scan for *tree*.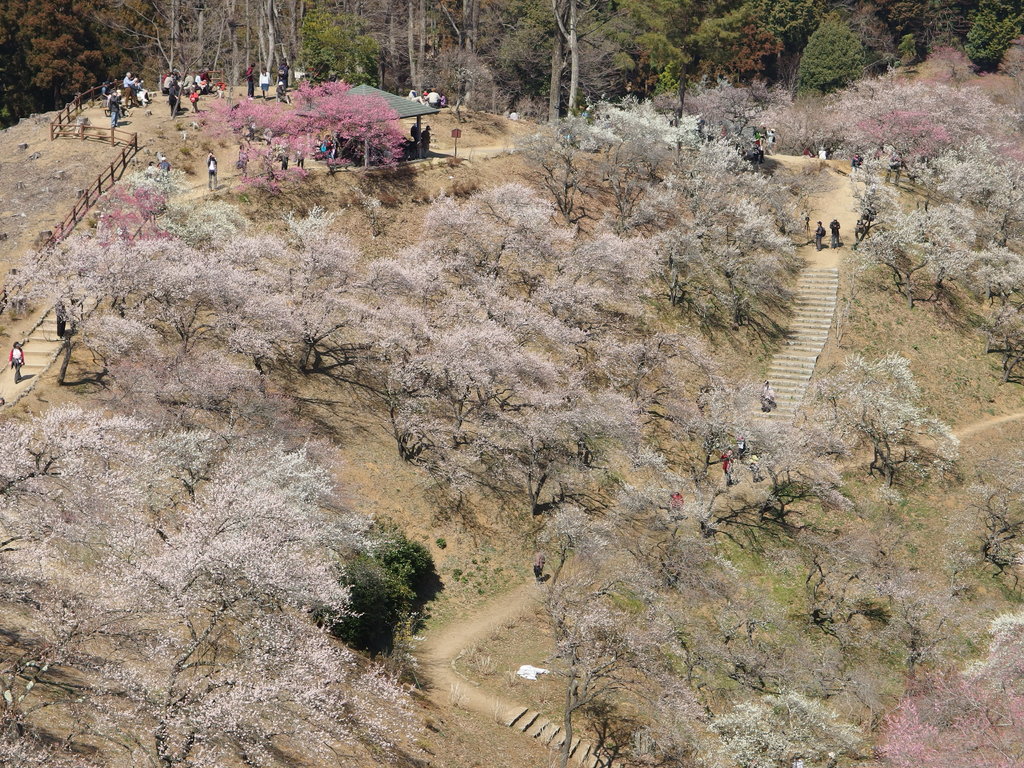
Scan result: [x1=285, y1=0, x2=306, y2=55].
